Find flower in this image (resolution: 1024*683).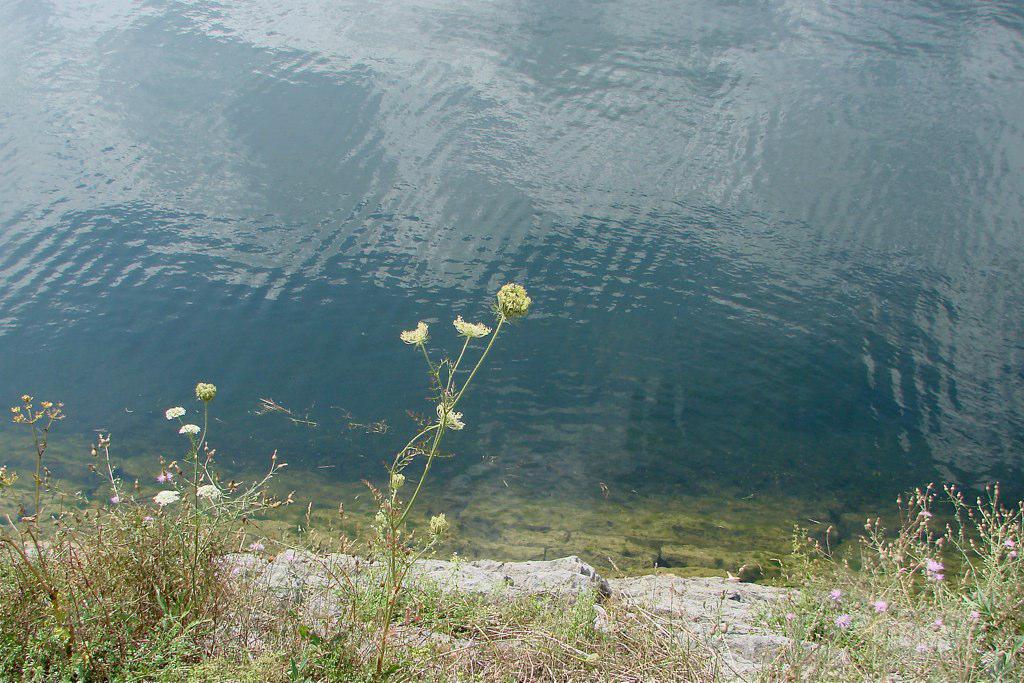
[152,486,178,506].
